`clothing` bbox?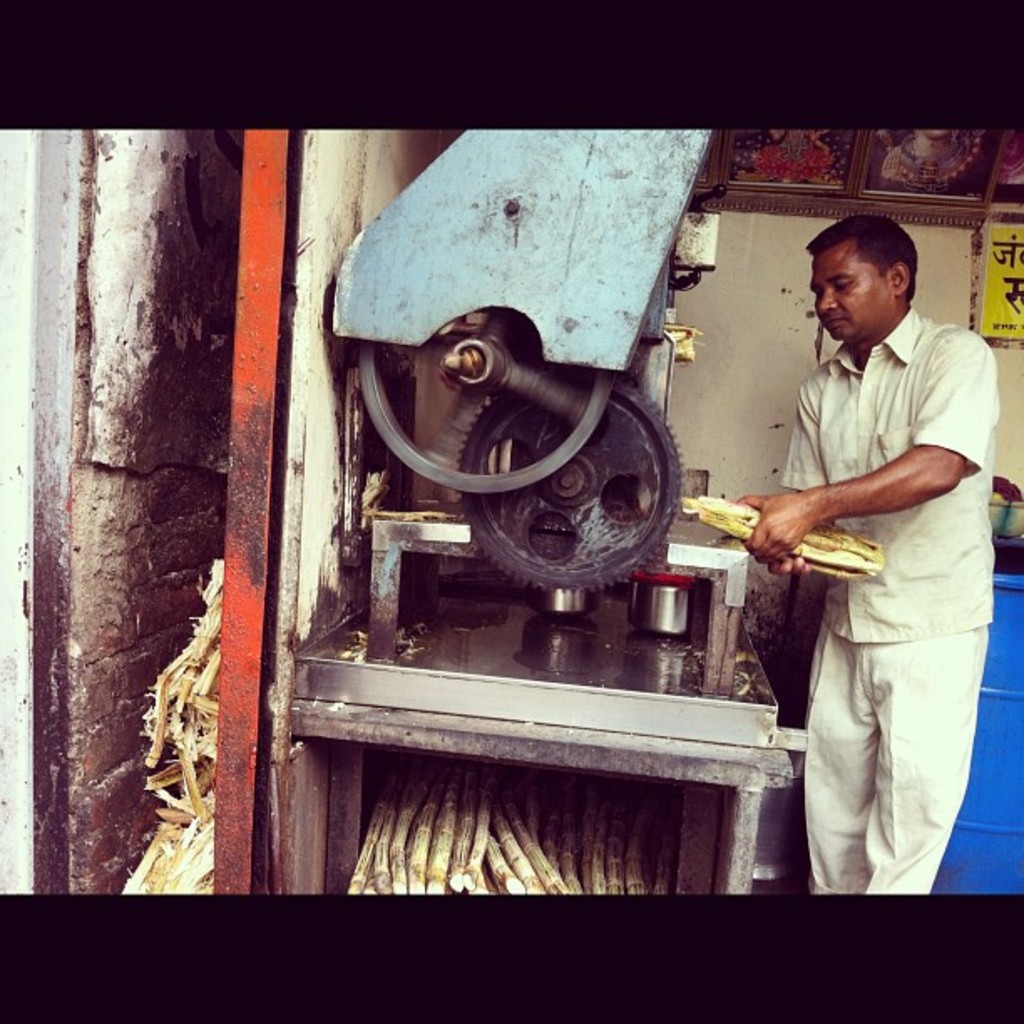
box(778, 303, 1004, 895)
